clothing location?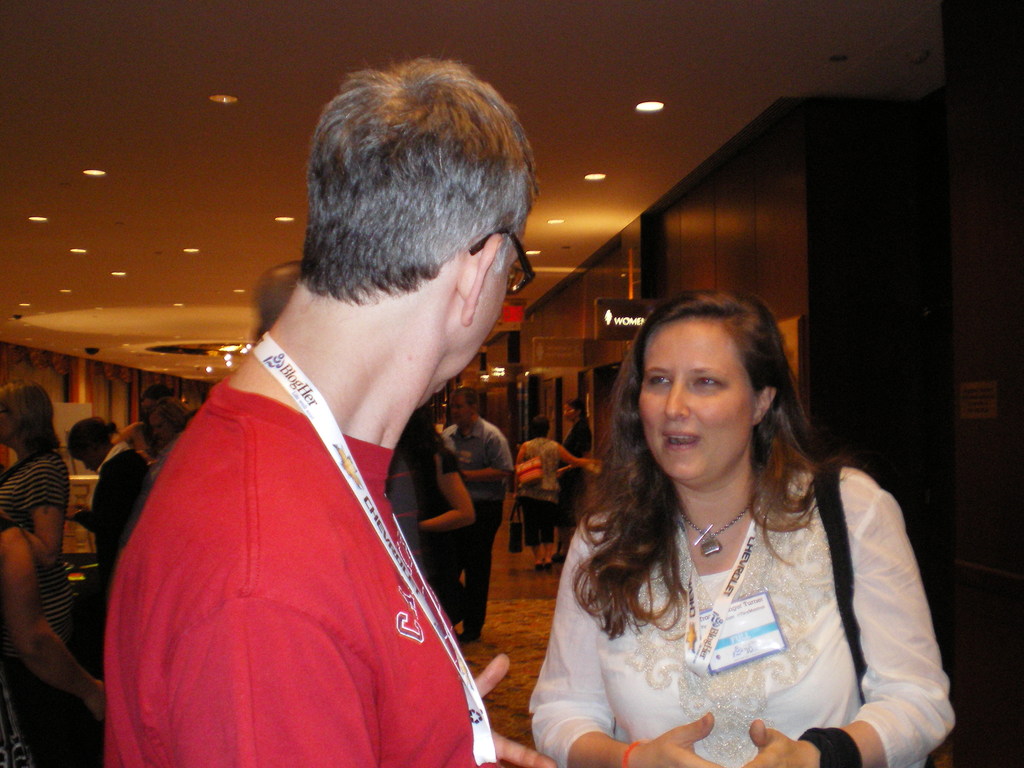
{"left": 381, "top": 417, "right": 461, "bottom": 577}
